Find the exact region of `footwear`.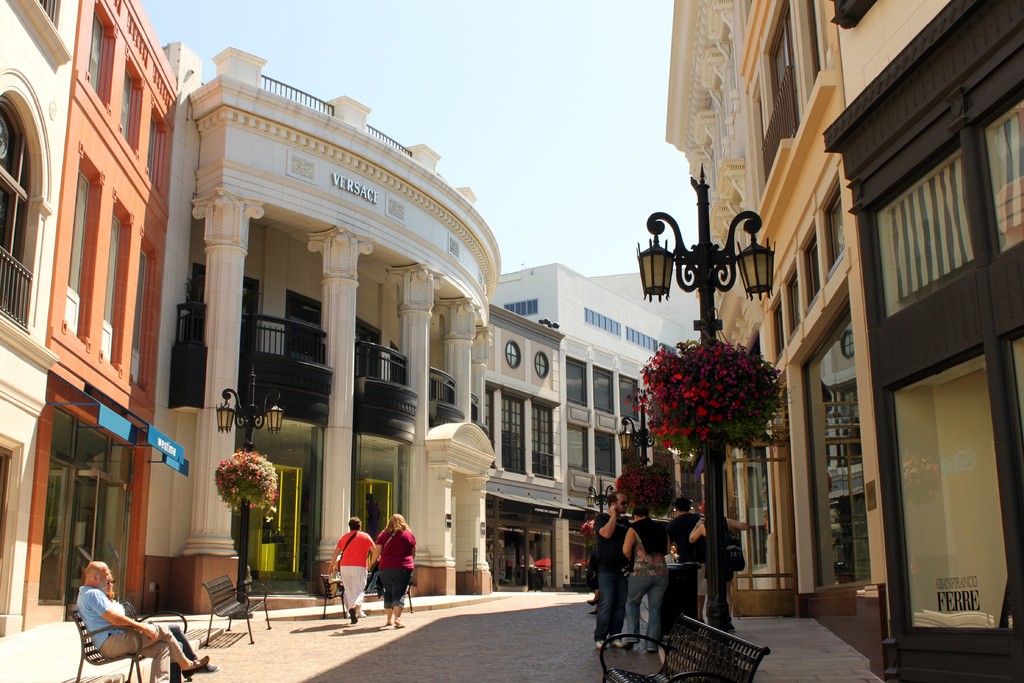
Exact region: {"x1": 179, "y1": 654, "x2": 208, "y2": 679}.
